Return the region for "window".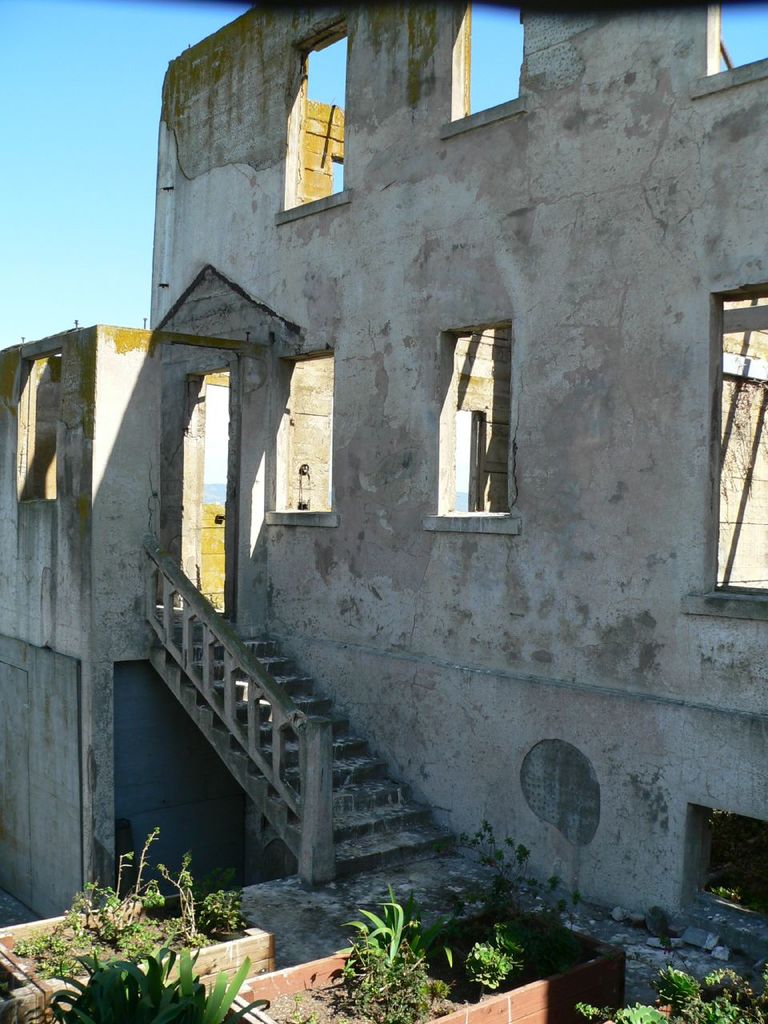
Rect(282, 17, 352, 203).
